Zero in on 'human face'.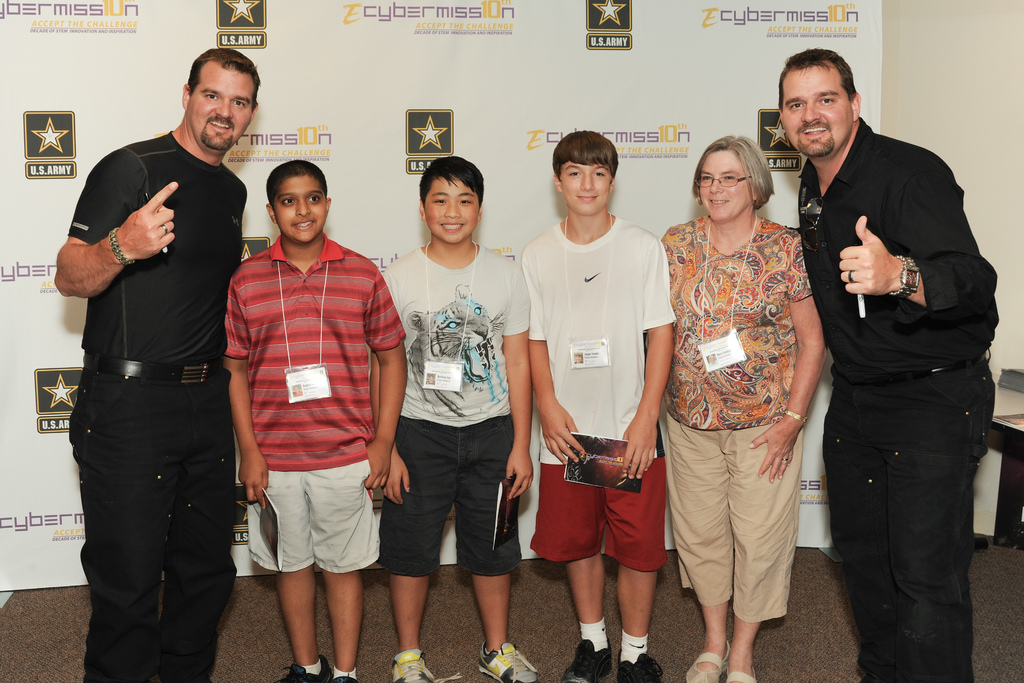
Zeroed in: 554 161 614 216.
